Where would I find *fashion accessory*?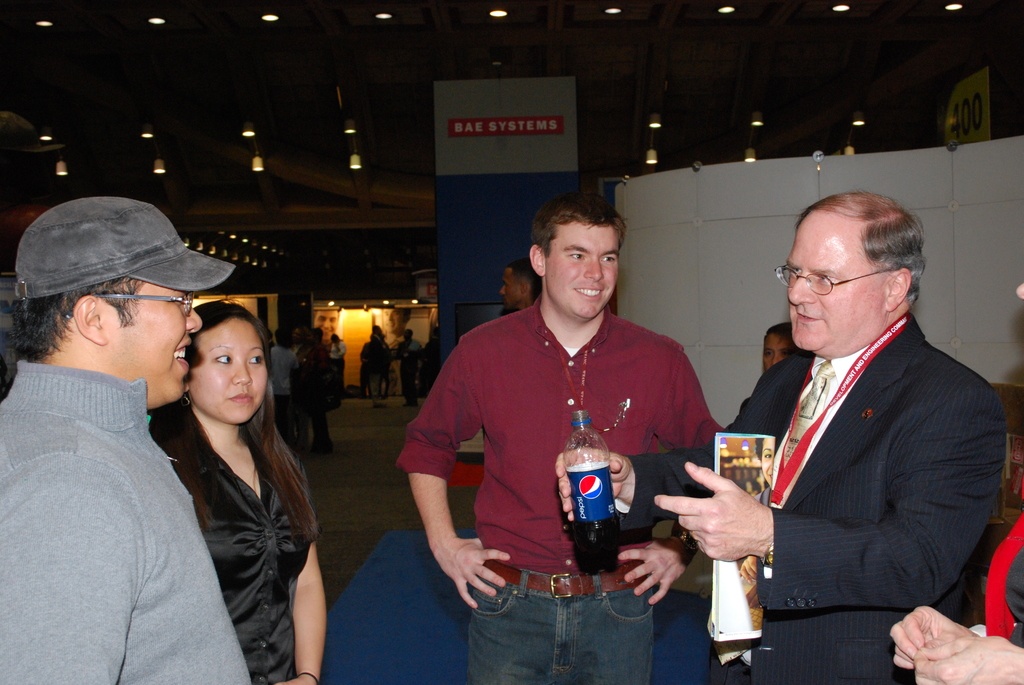
At [left=296, top=669, right=321, bottom=684].
